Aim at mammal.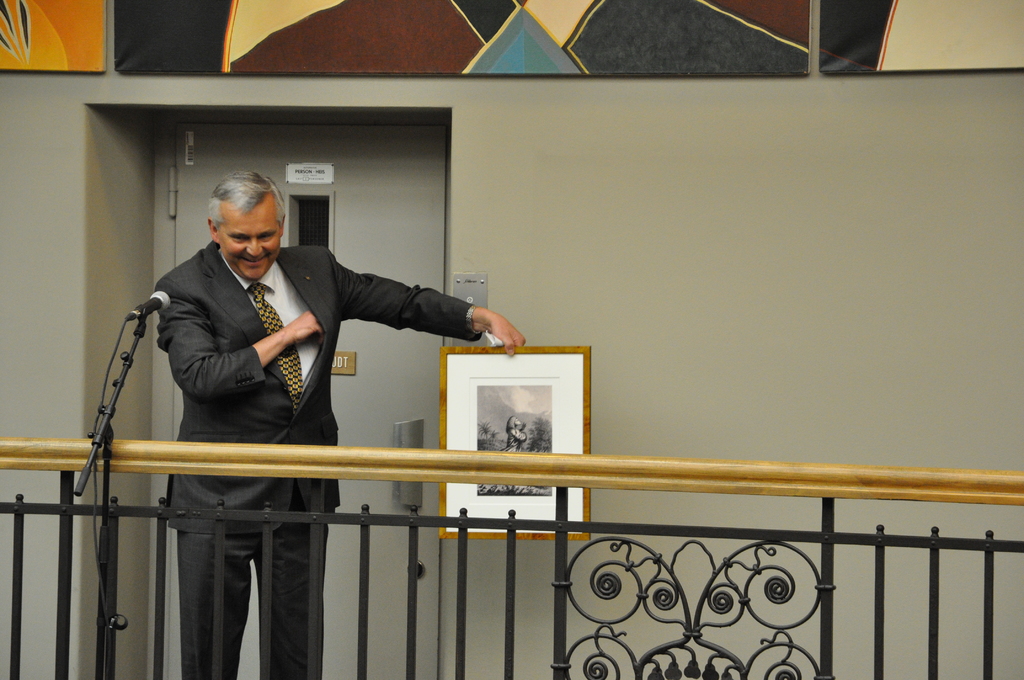
Aimed at pyautogui.locateOnScreen(152, 169, 526, 679).
